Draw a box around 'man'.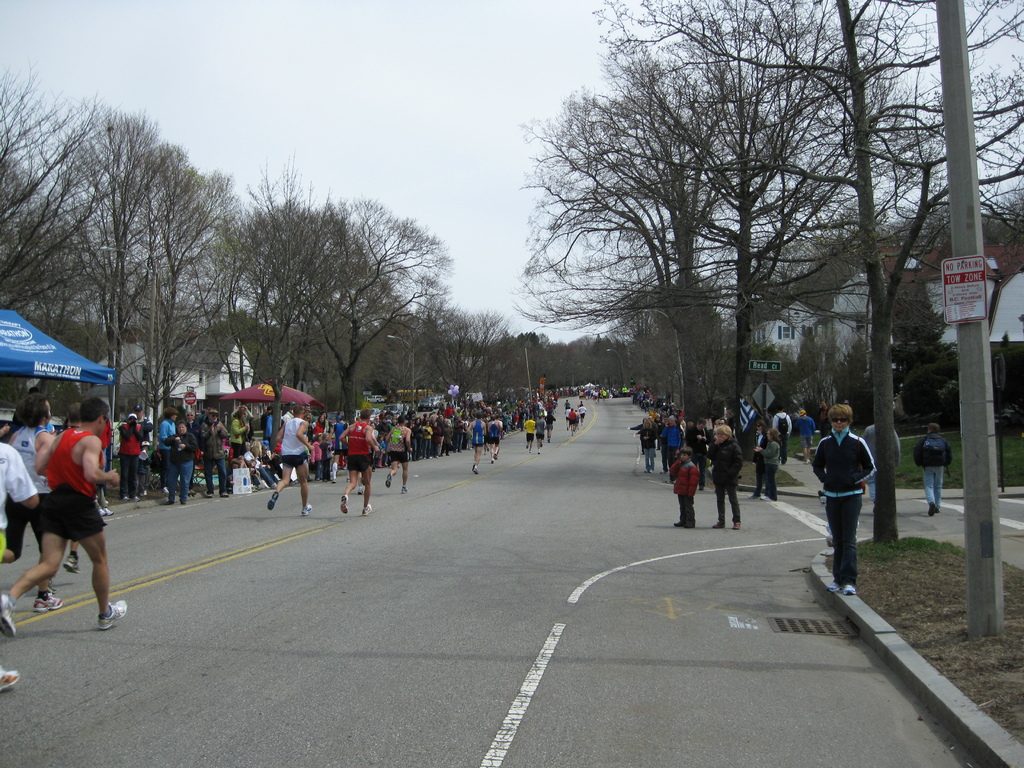
[918, 422, 951, 515].
